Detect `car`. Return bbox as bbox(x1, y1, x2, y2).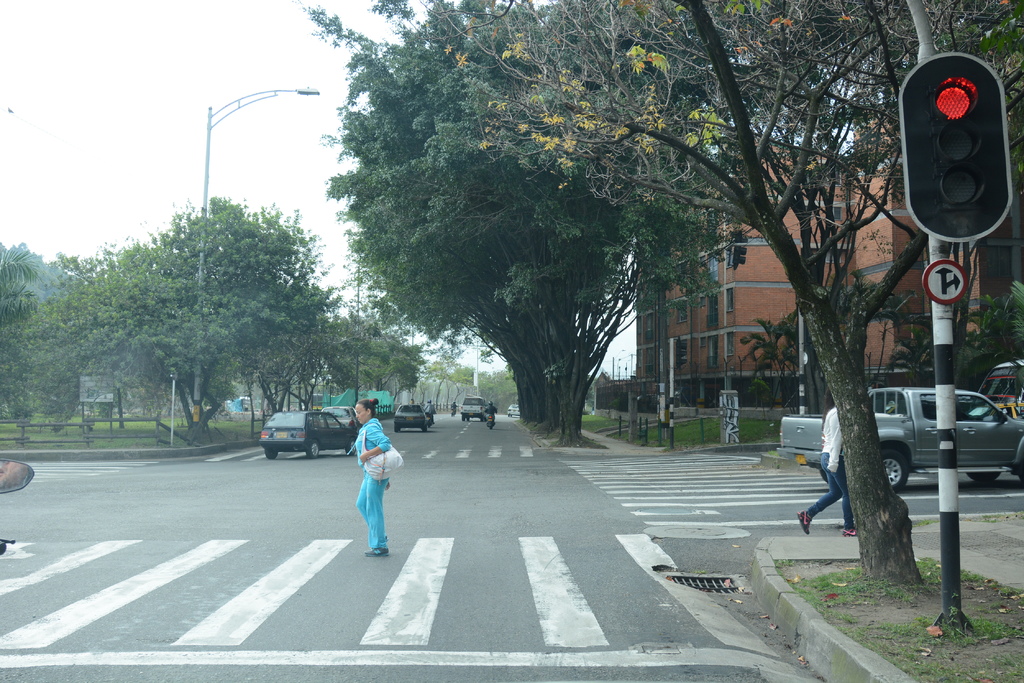
bbox(460, 394, 488, 420).
